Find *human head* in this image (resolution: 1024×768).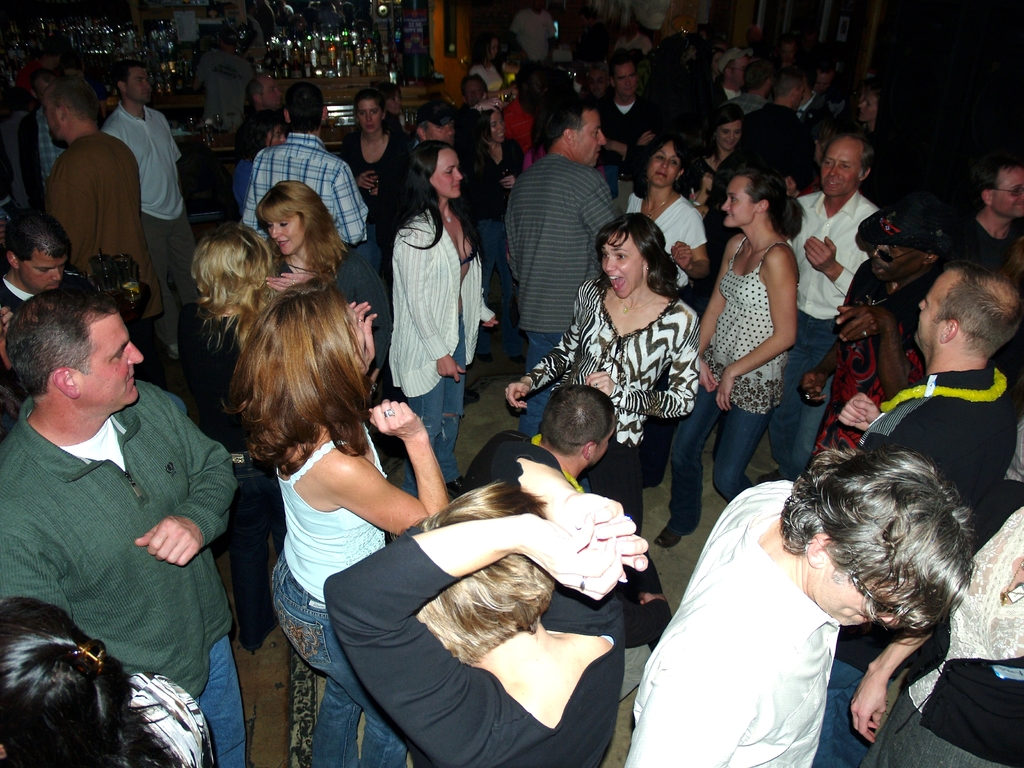
859,89,877,124.
